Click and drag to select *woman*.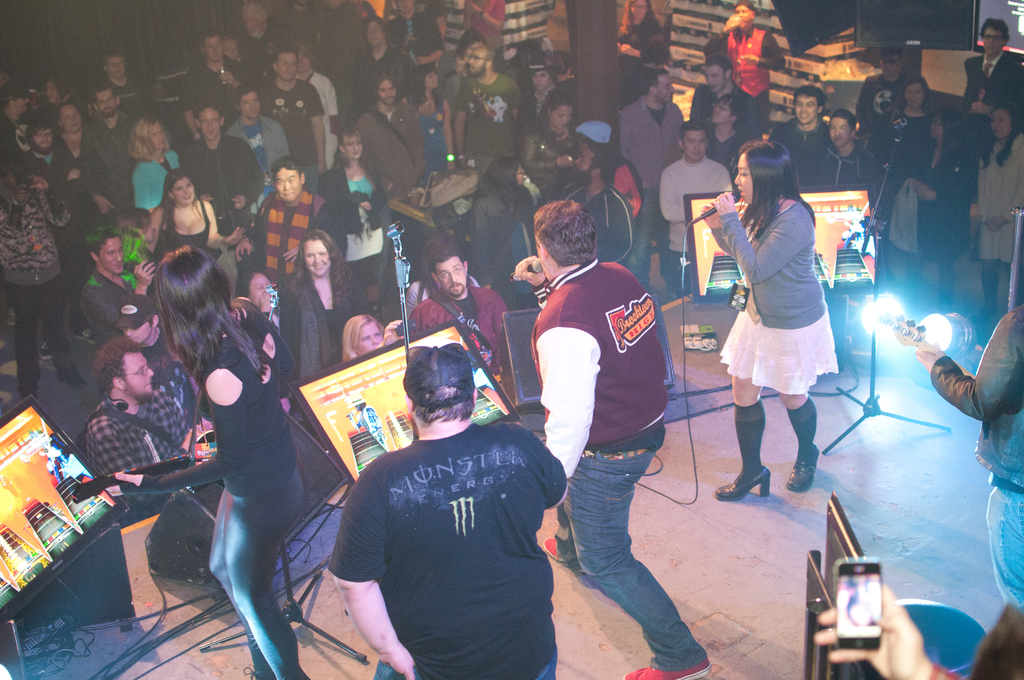
Selection: x1=337, y1=313, x2=412, y2=363.
